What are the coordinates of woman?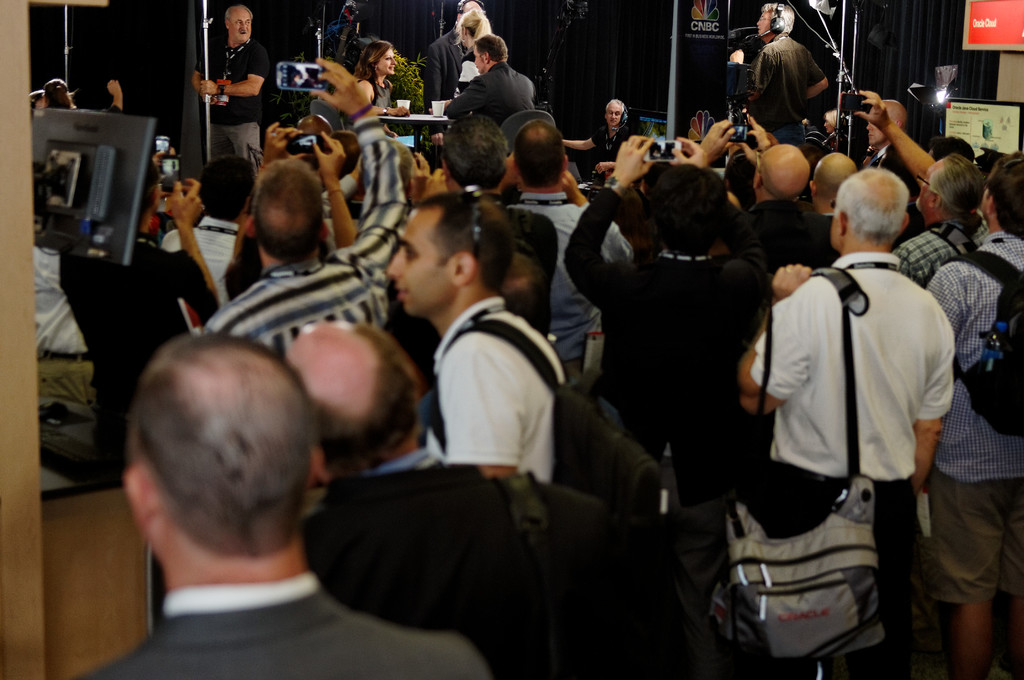
355,35,410,117.
